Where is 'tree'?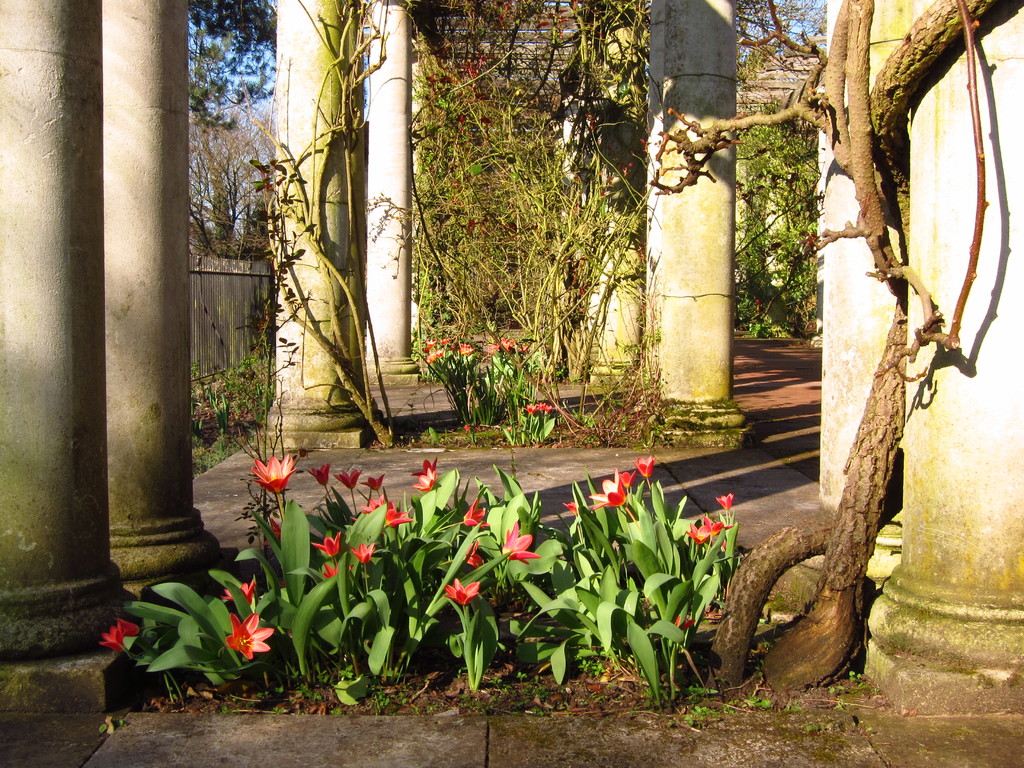
<bbox>722, 0, 1017, 646</bbox>.
